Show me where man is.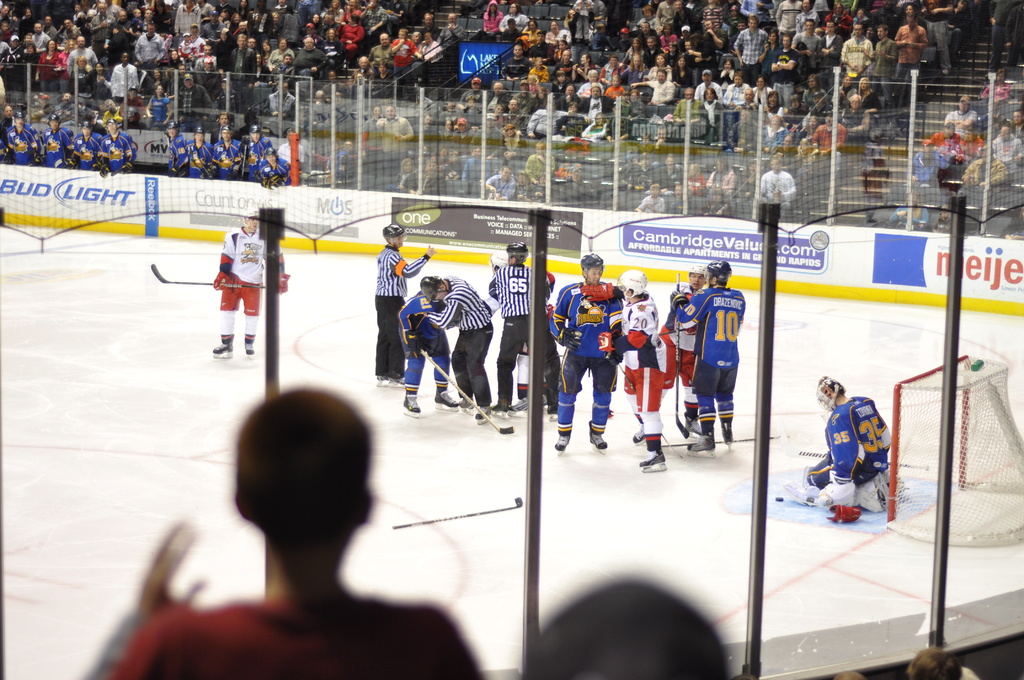
man is at [x1=225, y1=34, x2=253, y2=111].
